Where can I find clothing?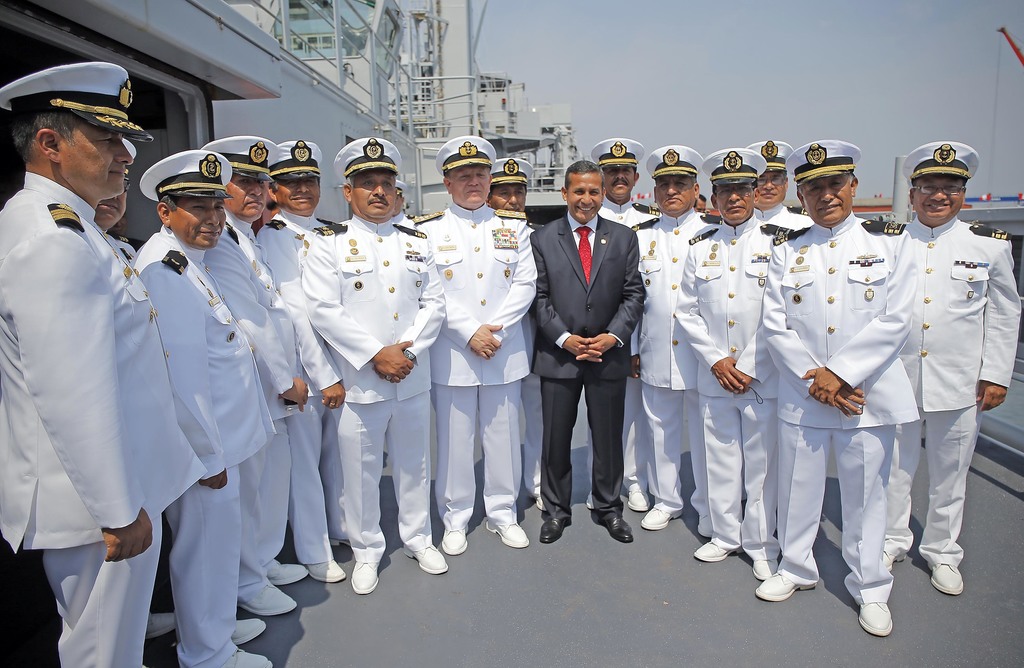
You can find it at left=255, top=213, right=349, bottom=560.
